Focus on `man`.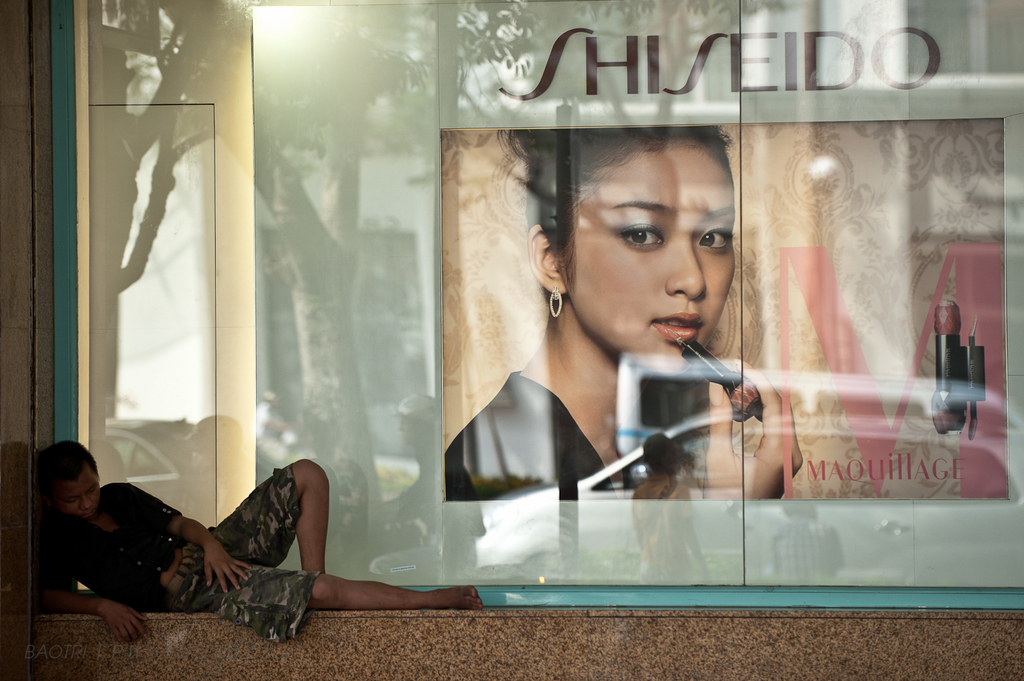
Focused at [35, 438, 338, 651].
